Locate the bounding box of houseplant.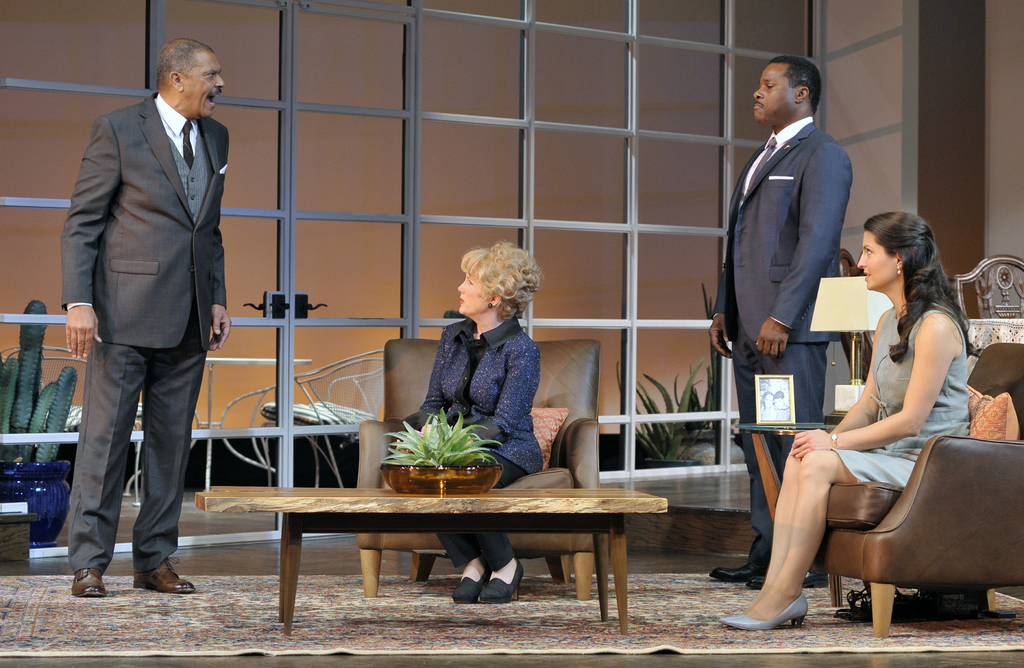
Bounding box: 2:297:77:554.
